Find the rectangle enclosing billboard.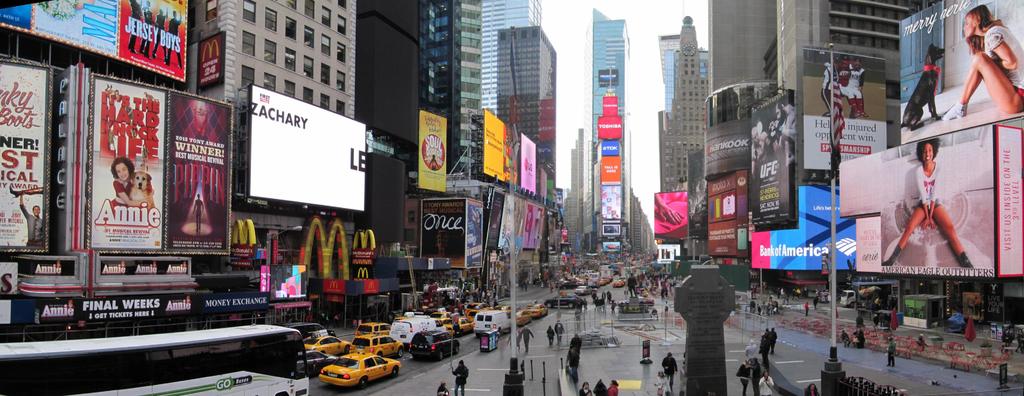
419/110/448/190.
